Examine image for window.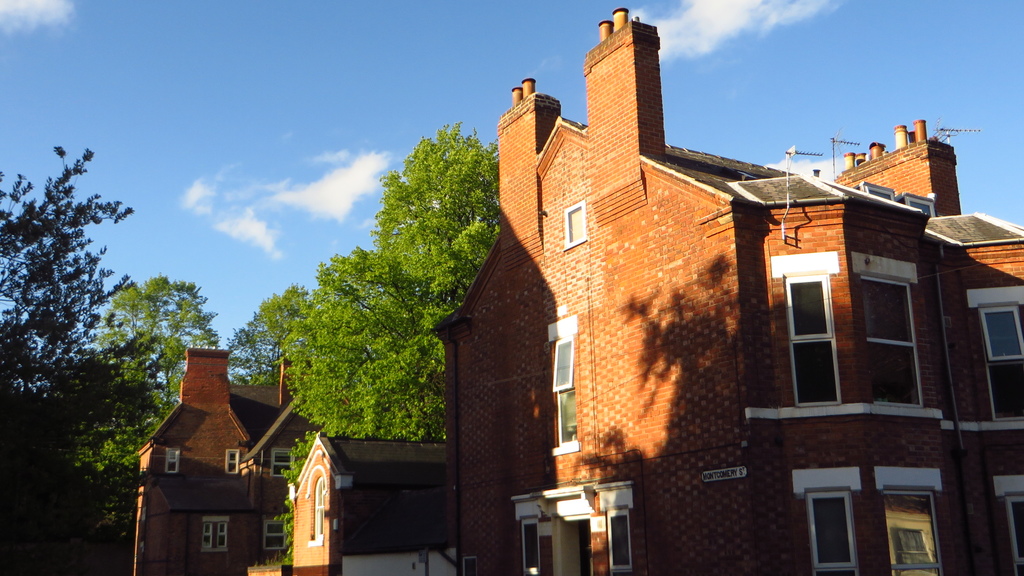
Examination result: {"left": 810, "top": 489, "right": 858, "bottom": 574}.
